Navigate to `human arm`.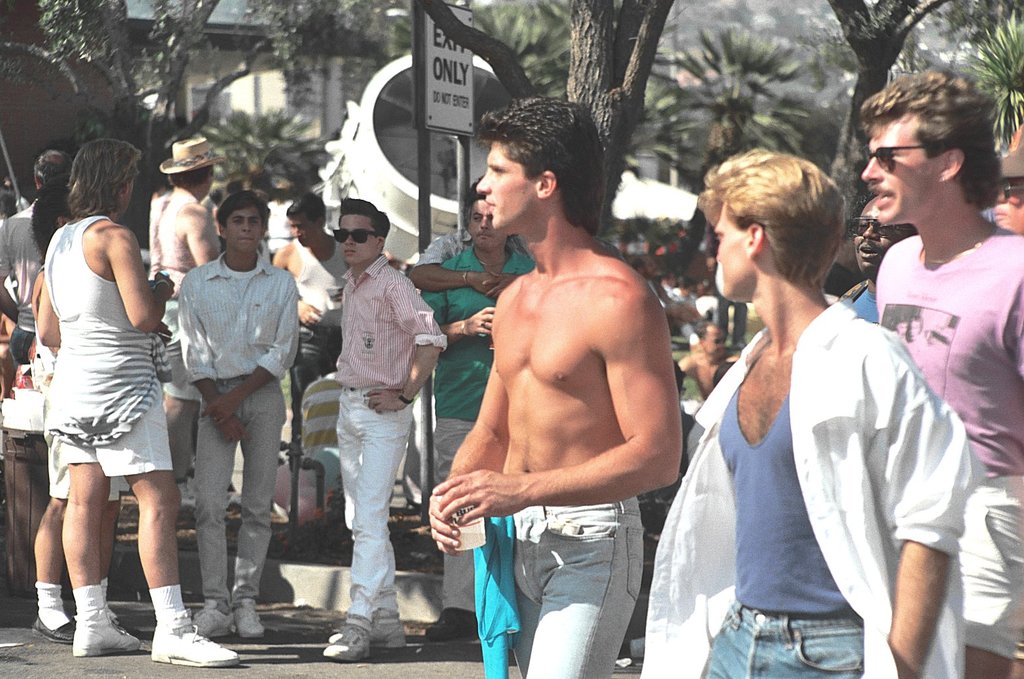
Navigation target: <region>84, 226, 151, 347</region>.
